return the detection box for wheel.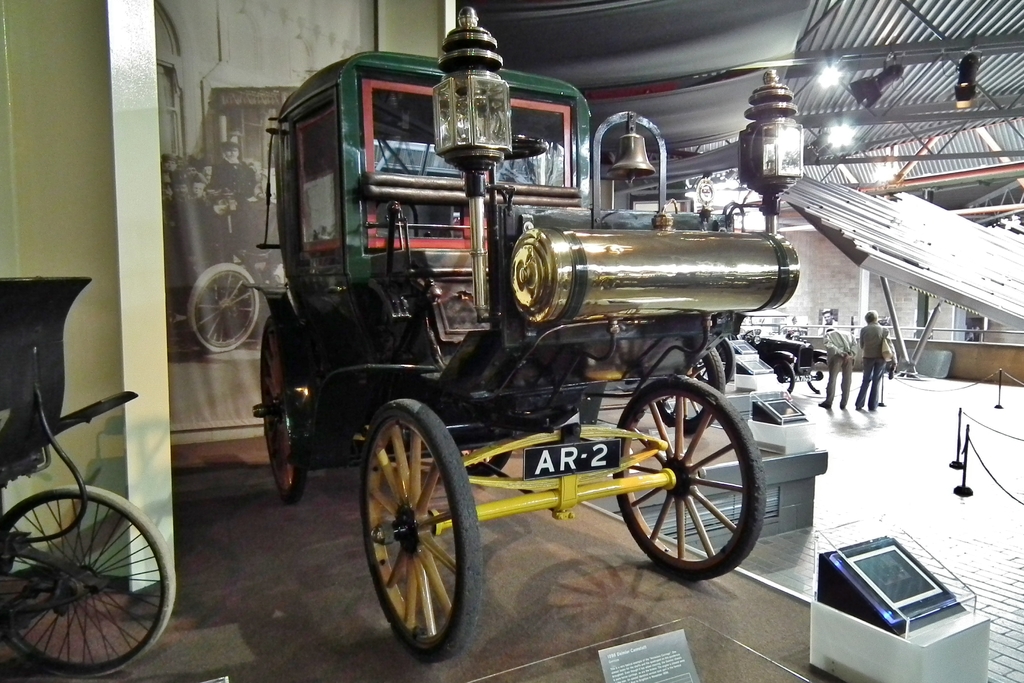
box(253, 315, 307, 506).
